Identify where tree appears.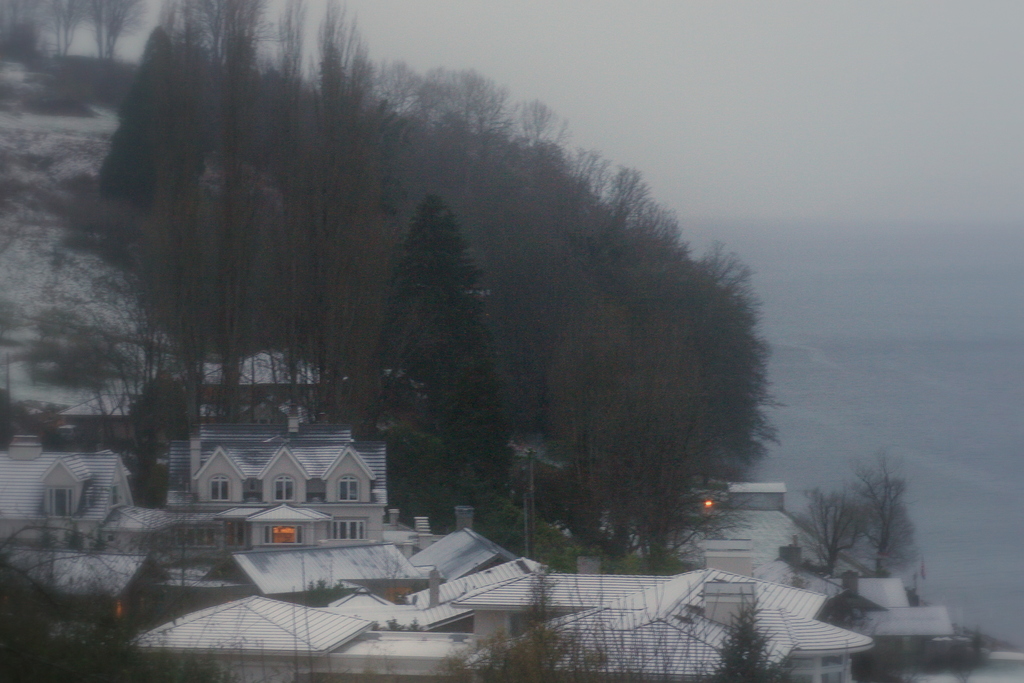
Appears at <region>531, 291, 644, 550</region>.
